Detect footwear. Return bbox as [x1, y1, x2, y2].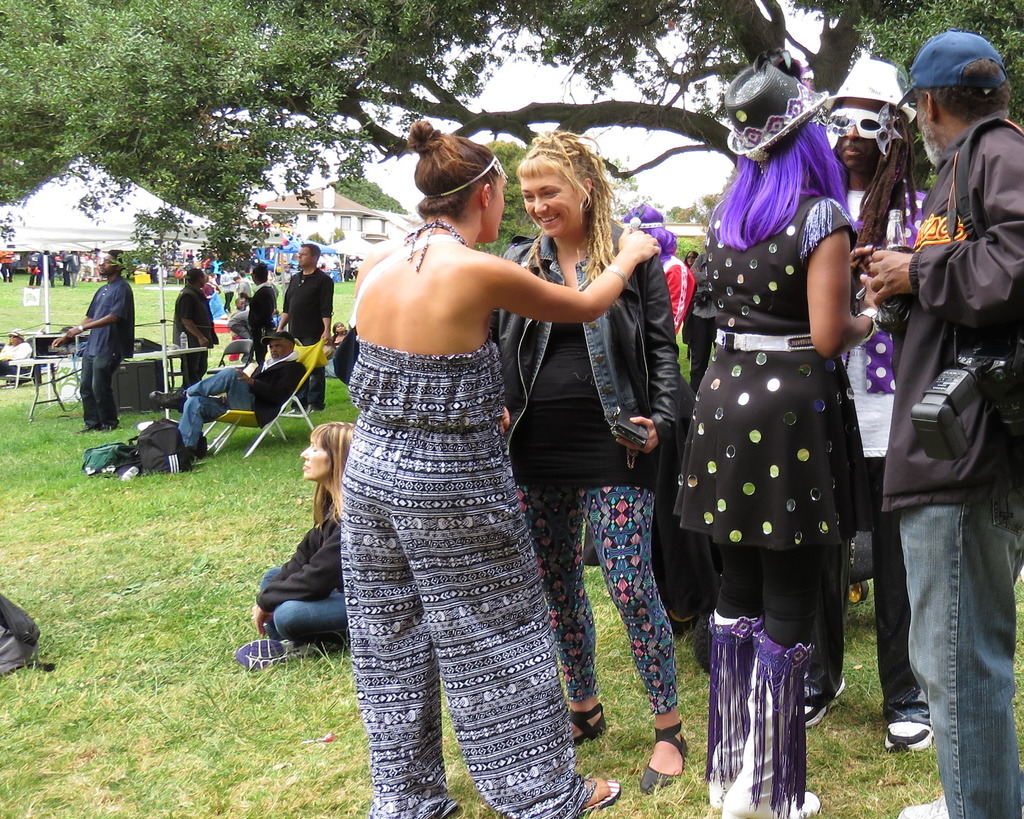
[235, 640, 317, 669].
